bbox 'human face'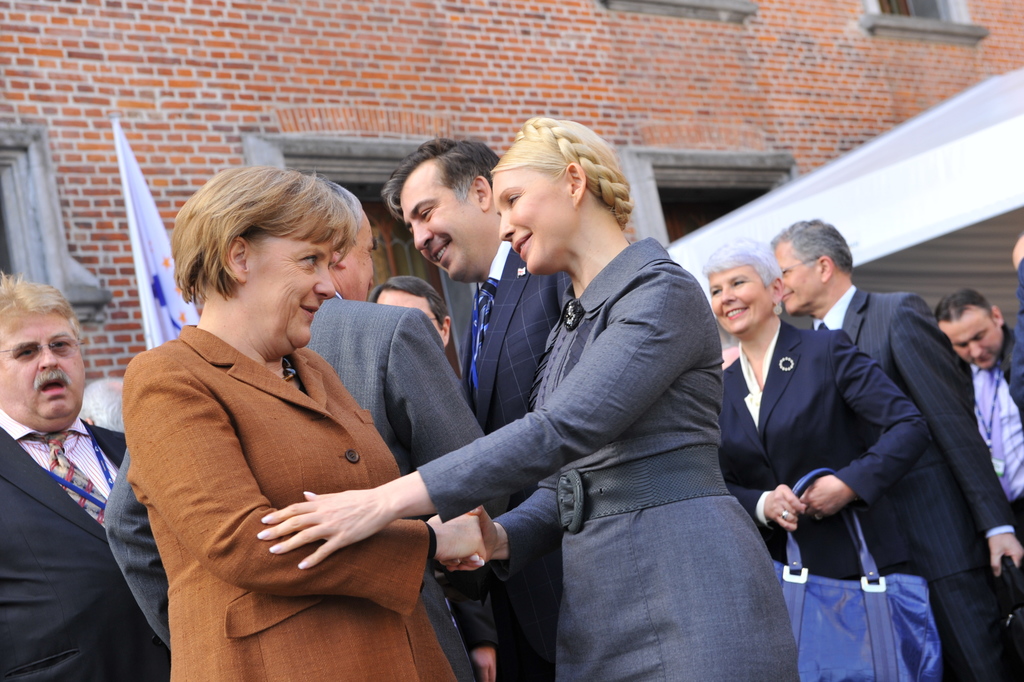
254, 238, 338, 346
